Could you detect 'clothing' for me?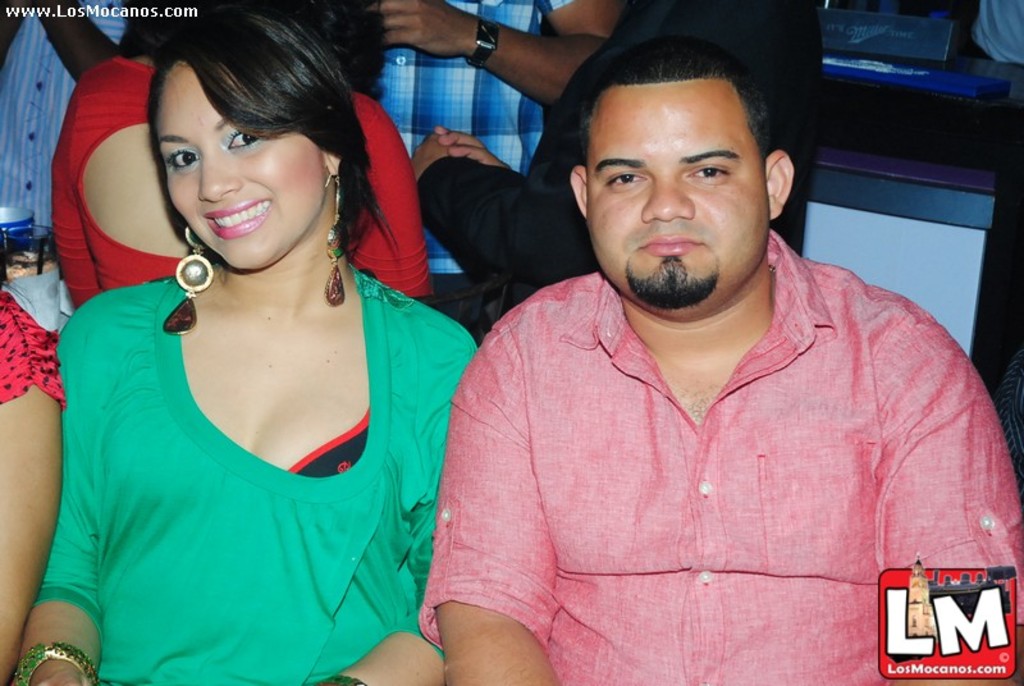
Detection result: left=419, top=220, right=1023, bottom=685.
